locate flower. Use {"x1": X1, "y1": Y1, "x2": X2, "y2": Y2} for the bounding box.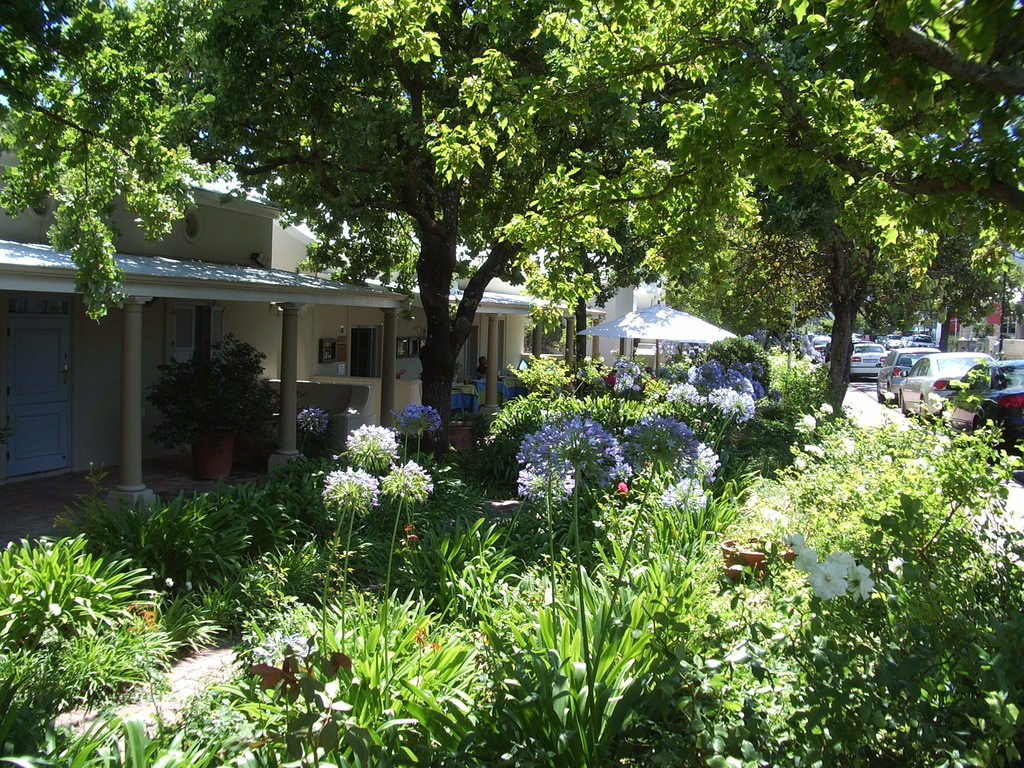
{"x1": 526, "y1": 415, "x2": 636, "y2": 479}.
